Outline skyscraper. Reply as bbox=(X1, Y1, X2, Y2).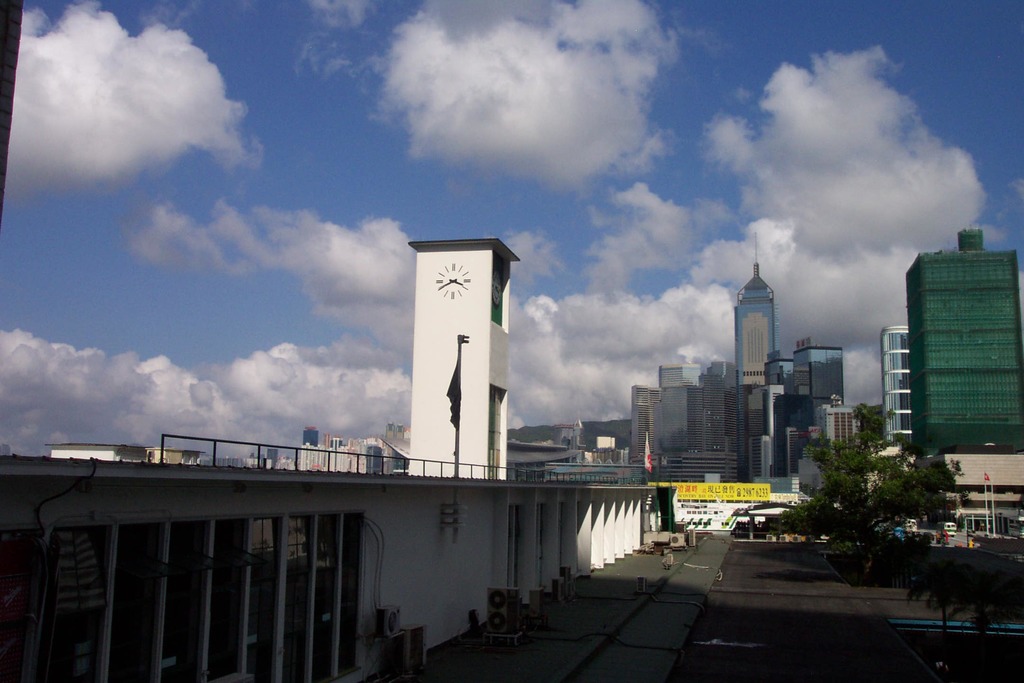
bbox=(794, 339, 852, 434).
